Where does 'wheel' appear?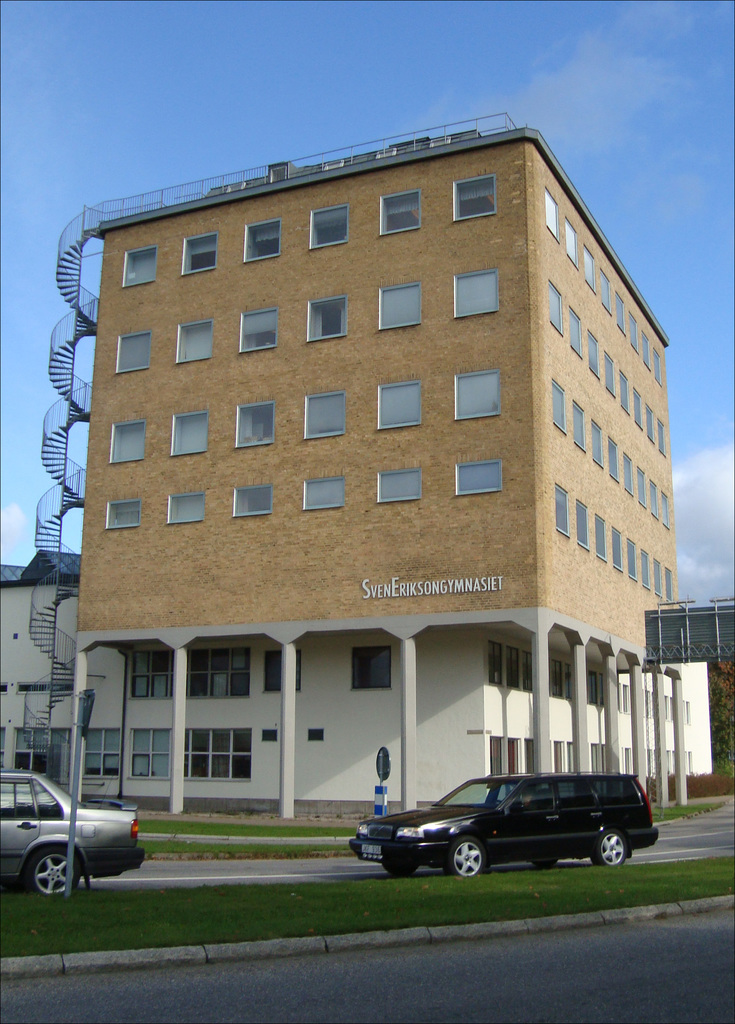
Appears at [left=444, top=844, right=489, bottom=877].
